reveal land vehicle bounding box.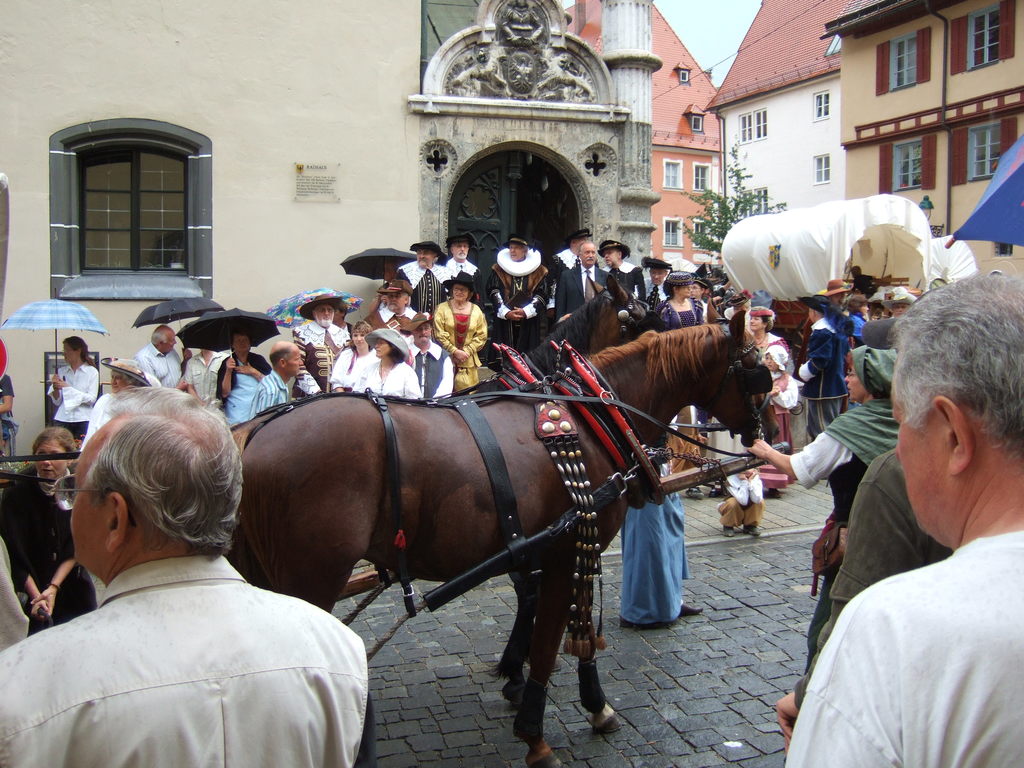
Revealed: <region>0, 321, 788, 767</region>.
